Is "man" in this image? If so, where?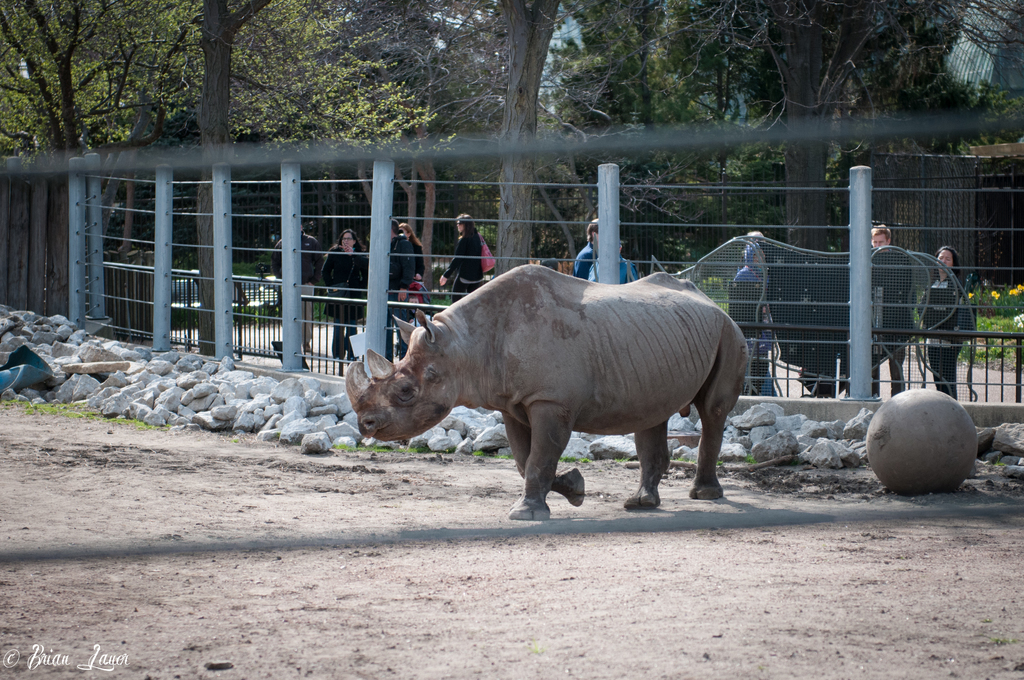
Yes, at [x1=270, y1=222, x2=323, y2=353].
